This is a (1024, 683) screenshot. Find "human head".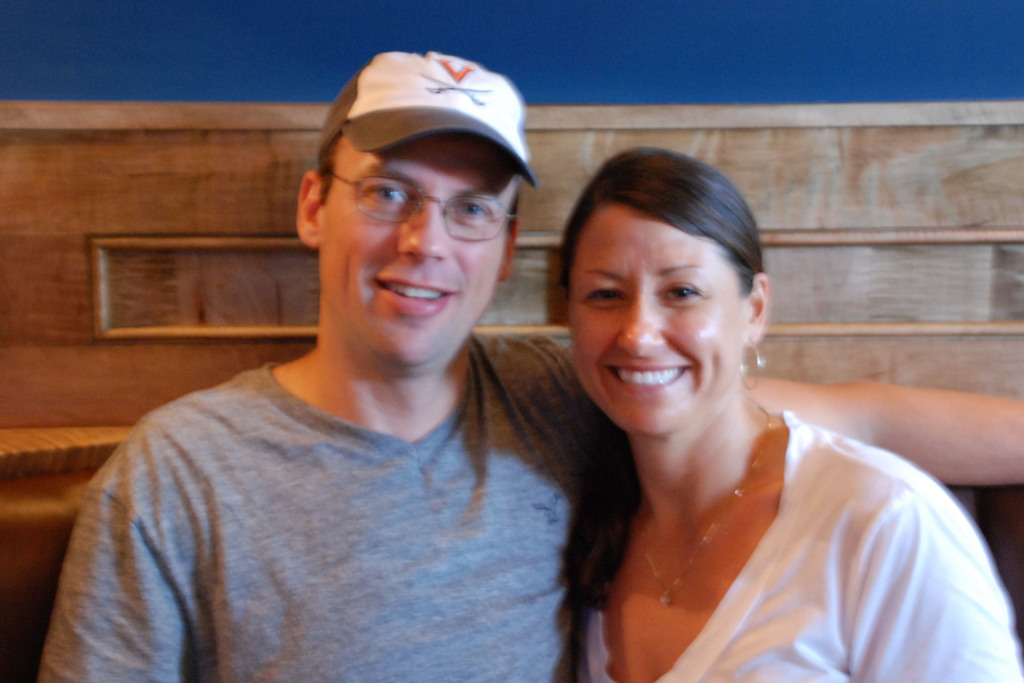
Bounding box: box=[298, 44, 536, 378].
